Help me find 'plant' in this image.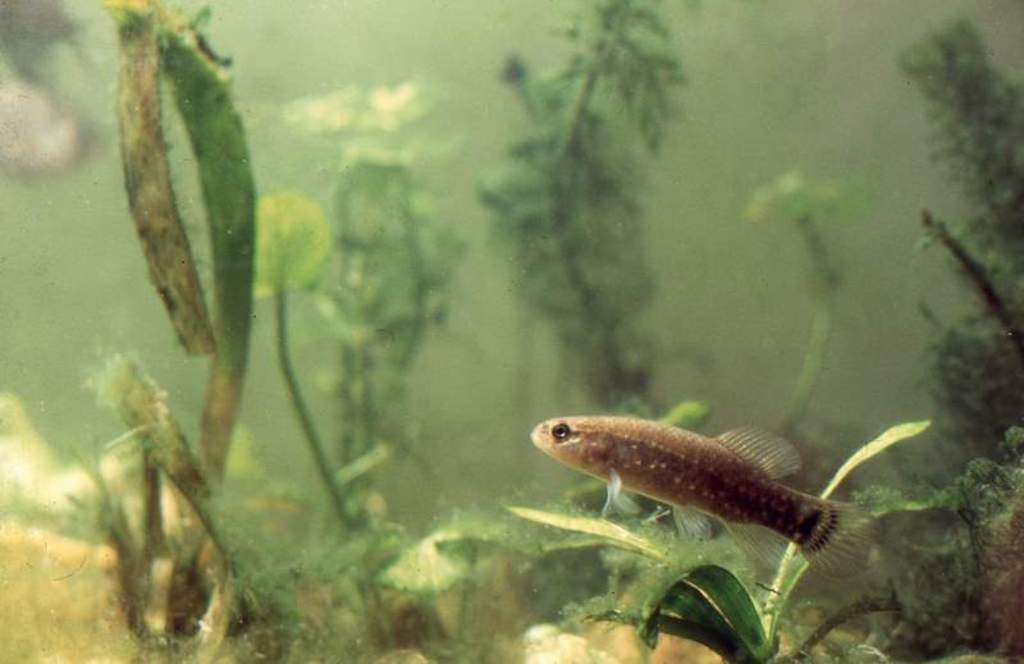
Found it: {"left": 902, "top": 23, "right": 1023, "bottom": 283}.
